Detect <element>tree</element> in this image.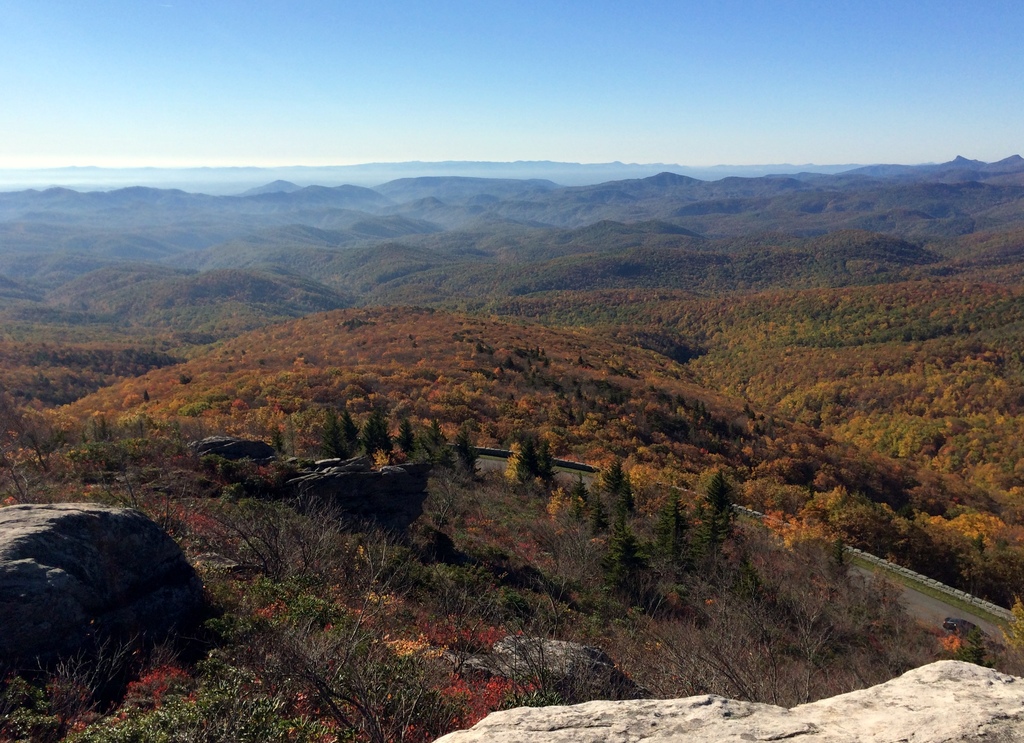
Detection: x1=395 y1=417 x2=420 y2=469.
